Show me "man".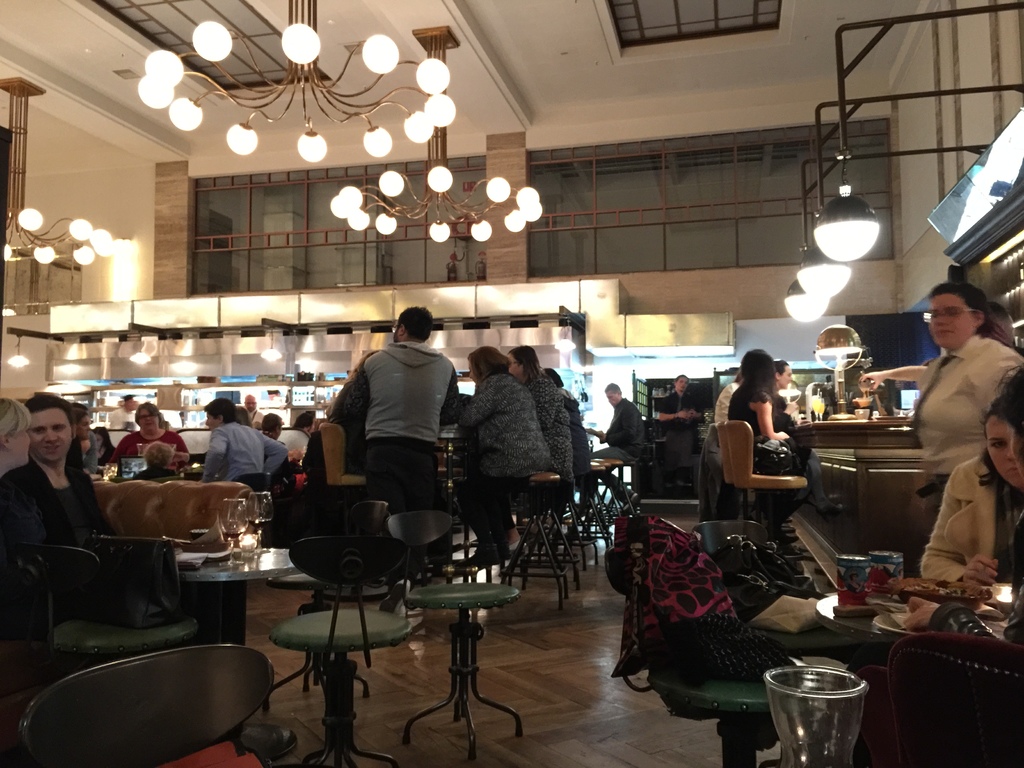
"man" is here: l=197, t=395, r=268, b=486.
